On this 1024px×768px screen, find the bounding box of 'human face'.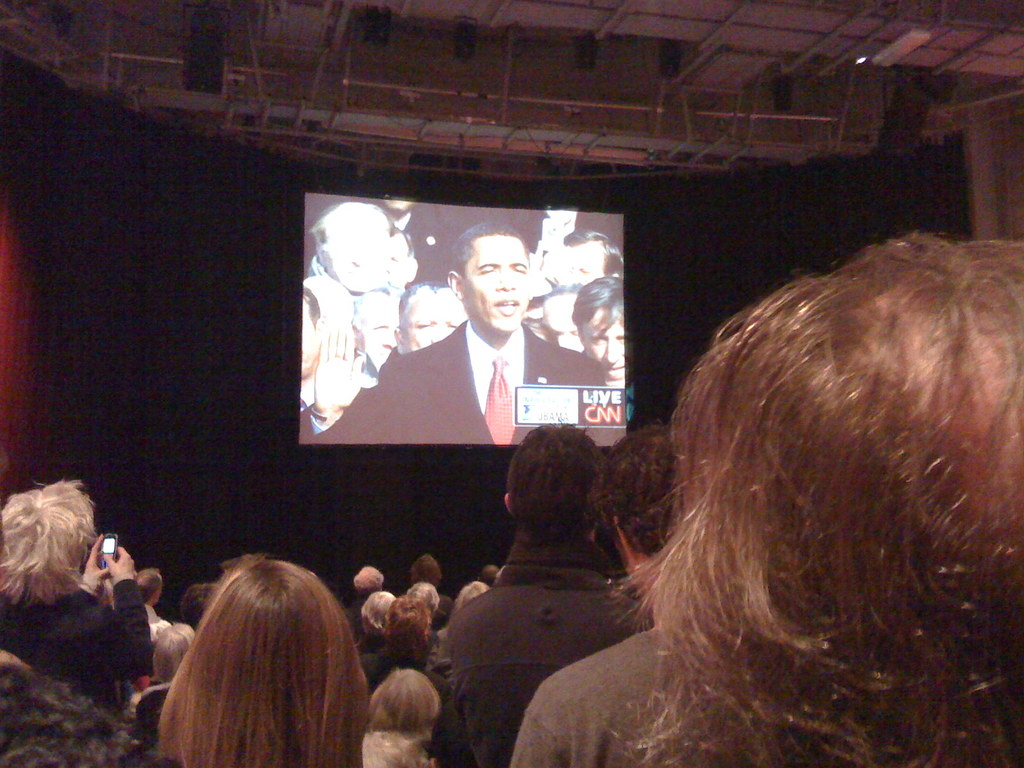
Bounding box: (x1=548, y1=307, x2=580, y2=351).
